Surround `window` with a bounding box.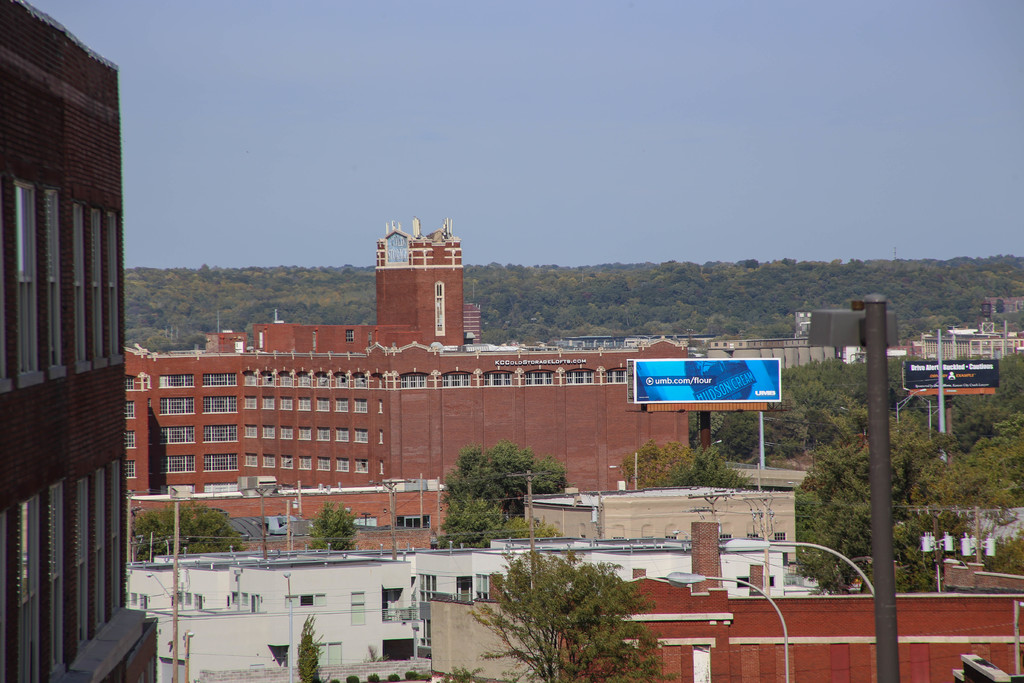
left=159, top=399, right=196, bottom=415.
